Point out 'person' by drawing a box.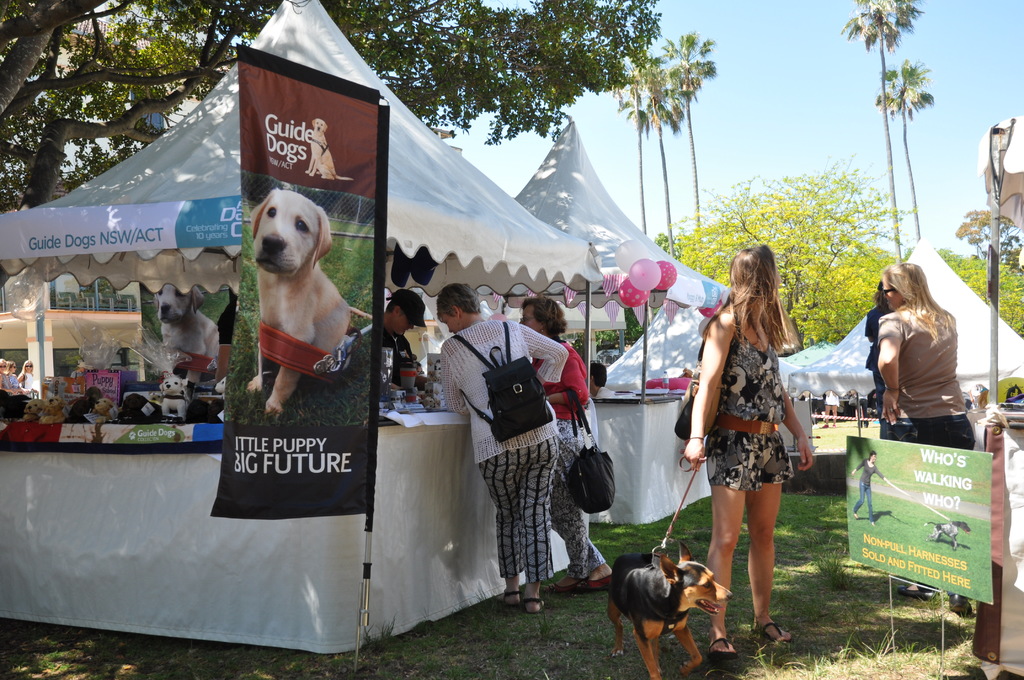
locate(0, 358, 10, 398).
